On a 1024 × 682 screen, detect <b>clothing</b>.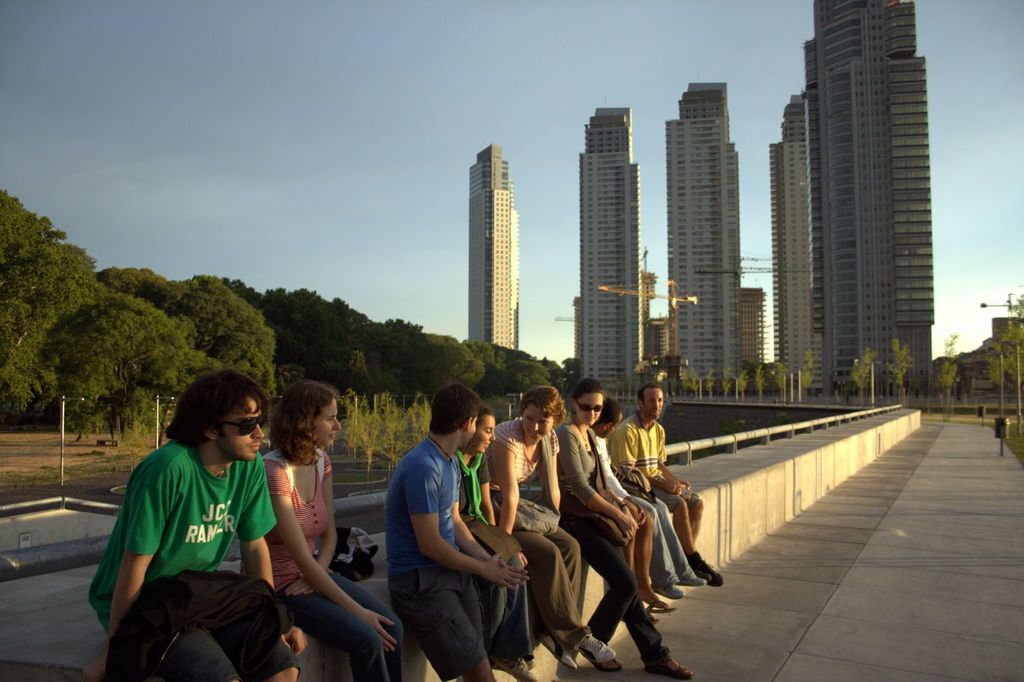
557 425 604 505.
